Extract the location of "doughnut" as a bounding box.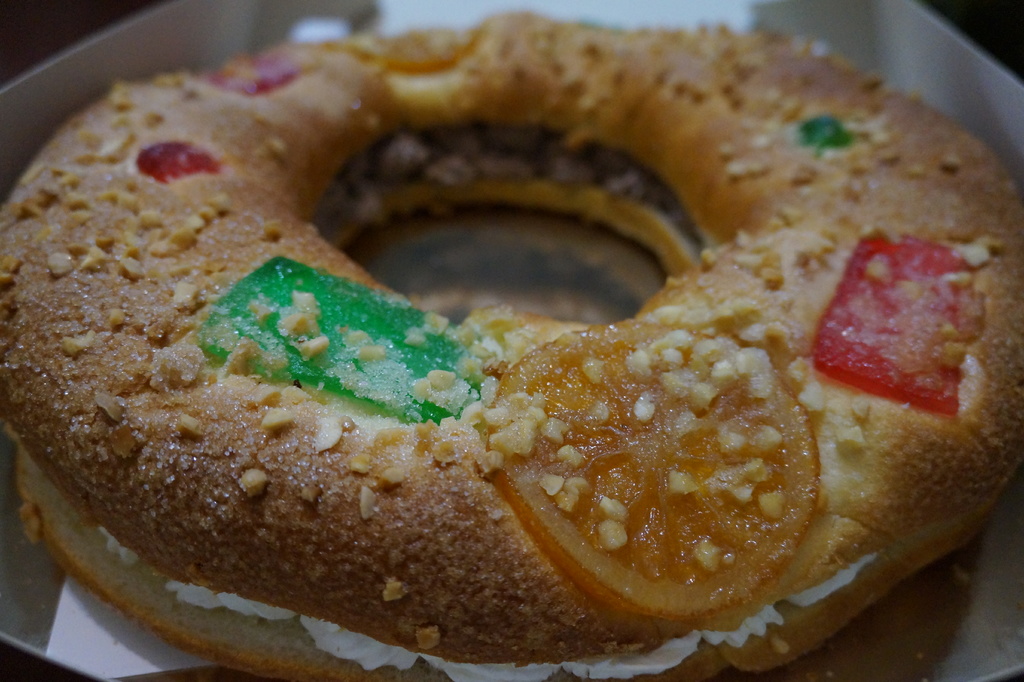
pyautogui.locateOnScreen(0, 8, 1023, 681).
